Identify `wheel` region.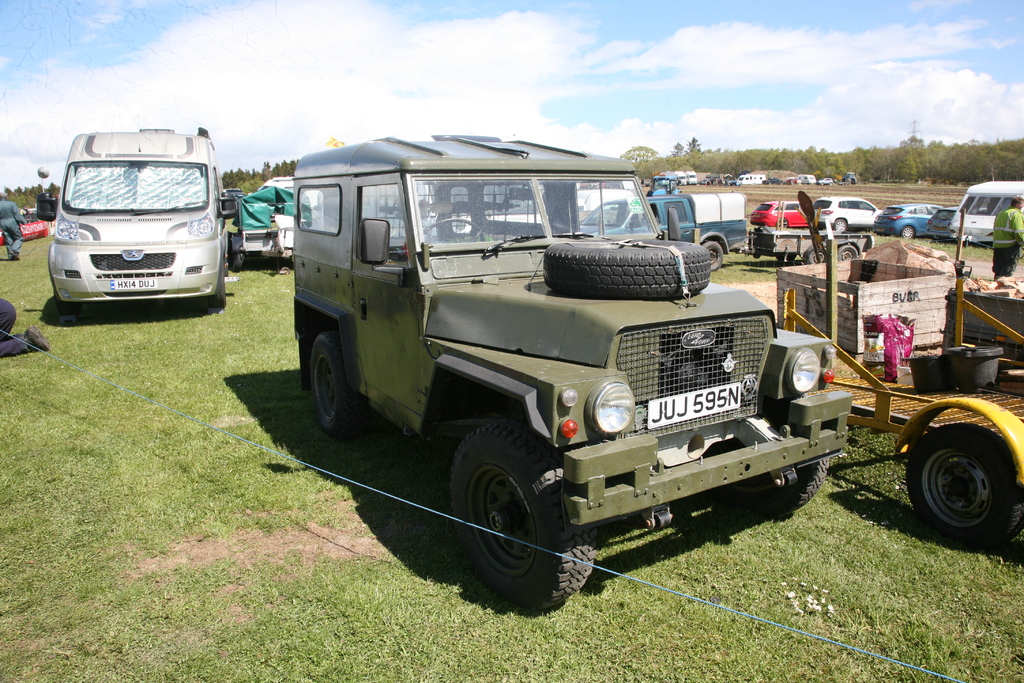
Region: locate(803, 247, 833, 265).
